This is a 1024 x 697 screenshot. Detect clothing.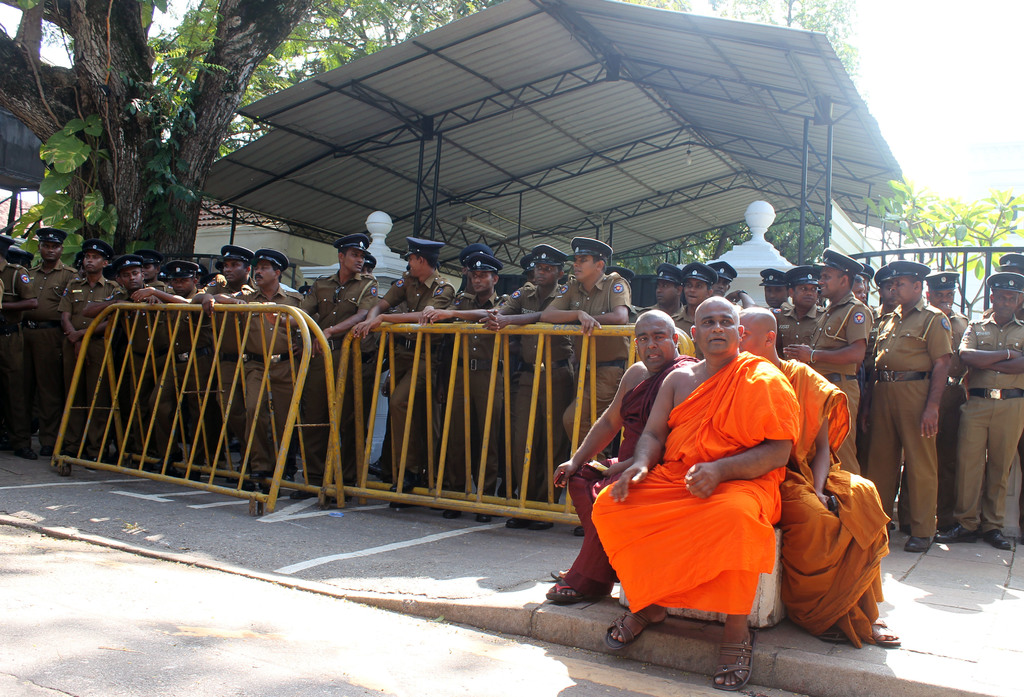
1005,249,1023,270.
